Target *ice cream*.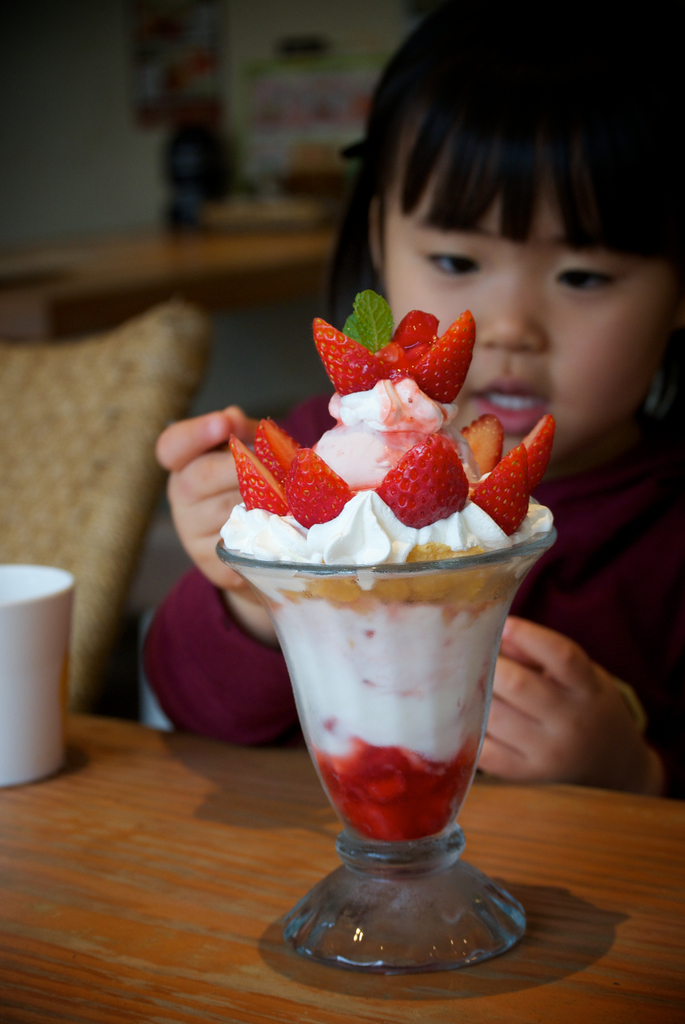
Target region: 211,289,573,933.
